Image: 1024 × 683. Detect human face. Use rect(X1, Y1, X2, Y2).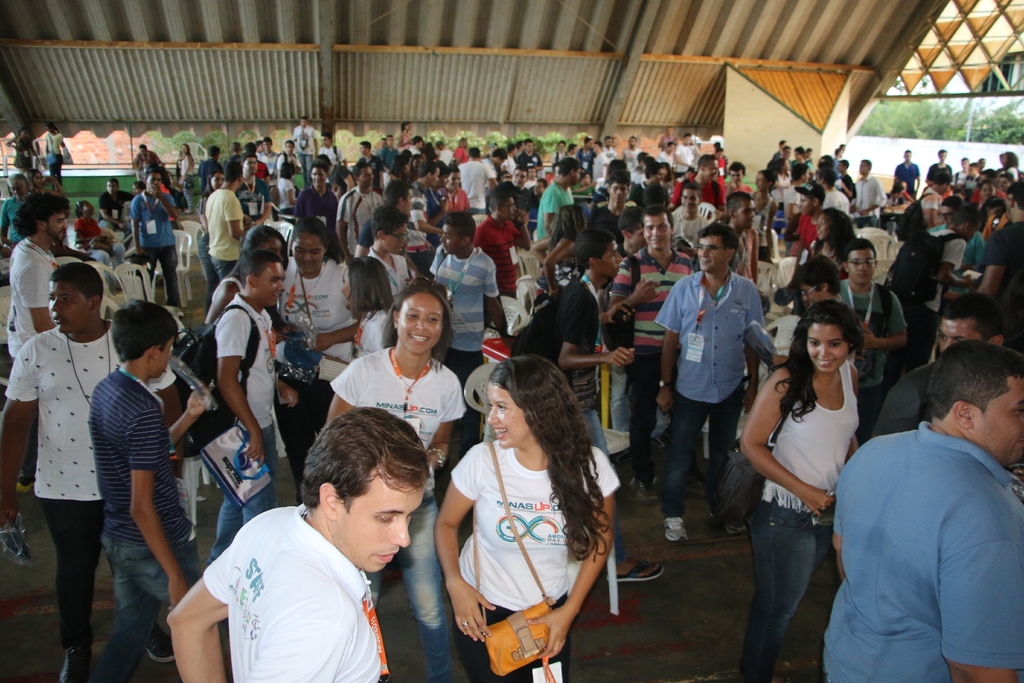
rect(849, 252, 878, 285).
